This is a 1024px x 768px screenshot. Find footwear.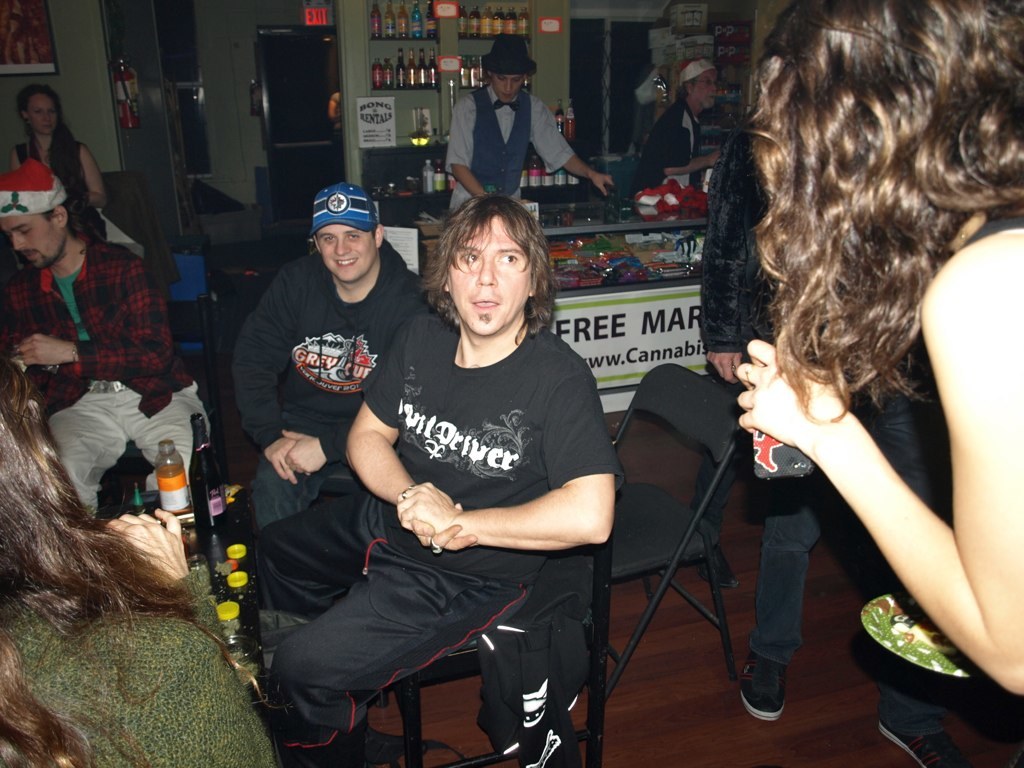
Bounding box: locate(734, 648, 780, 723).
